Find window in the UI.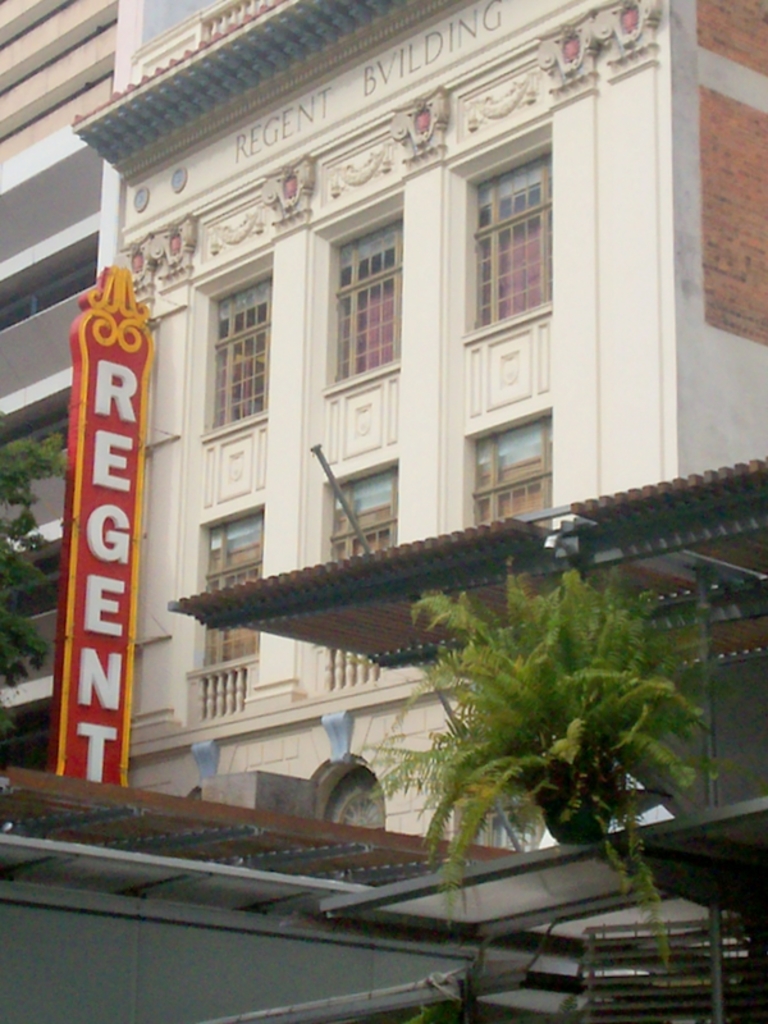
UI element at locate(320, 461, 399, 690).
